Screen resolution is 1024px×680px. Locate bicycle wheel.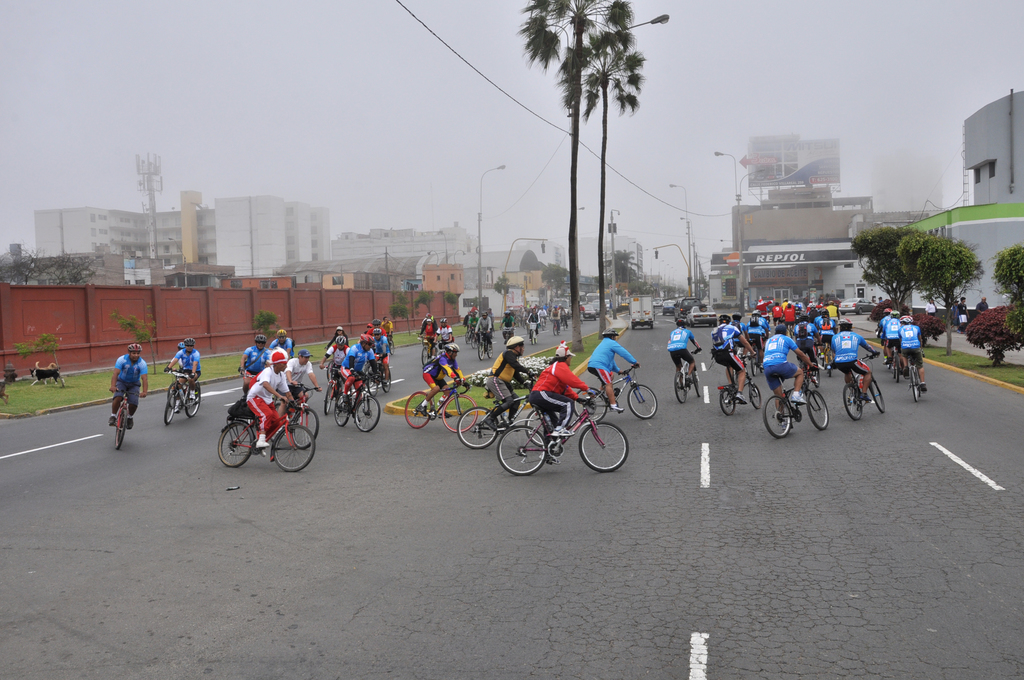
rect(814, 363, 822, 388).
